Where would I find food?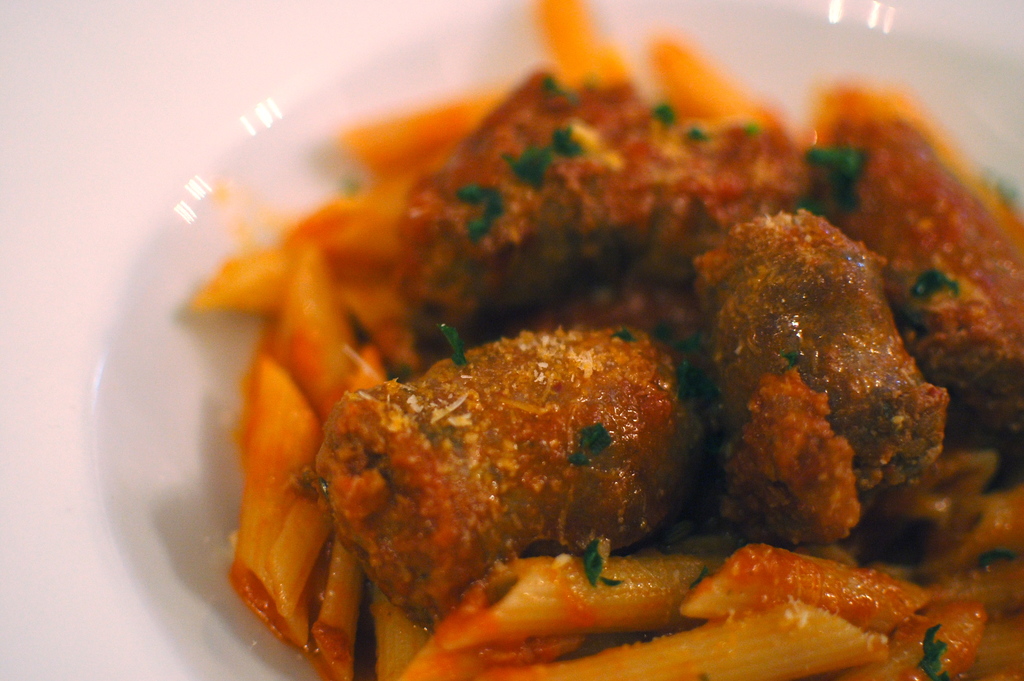
At bbox=(177, 0, 1023, 680).
